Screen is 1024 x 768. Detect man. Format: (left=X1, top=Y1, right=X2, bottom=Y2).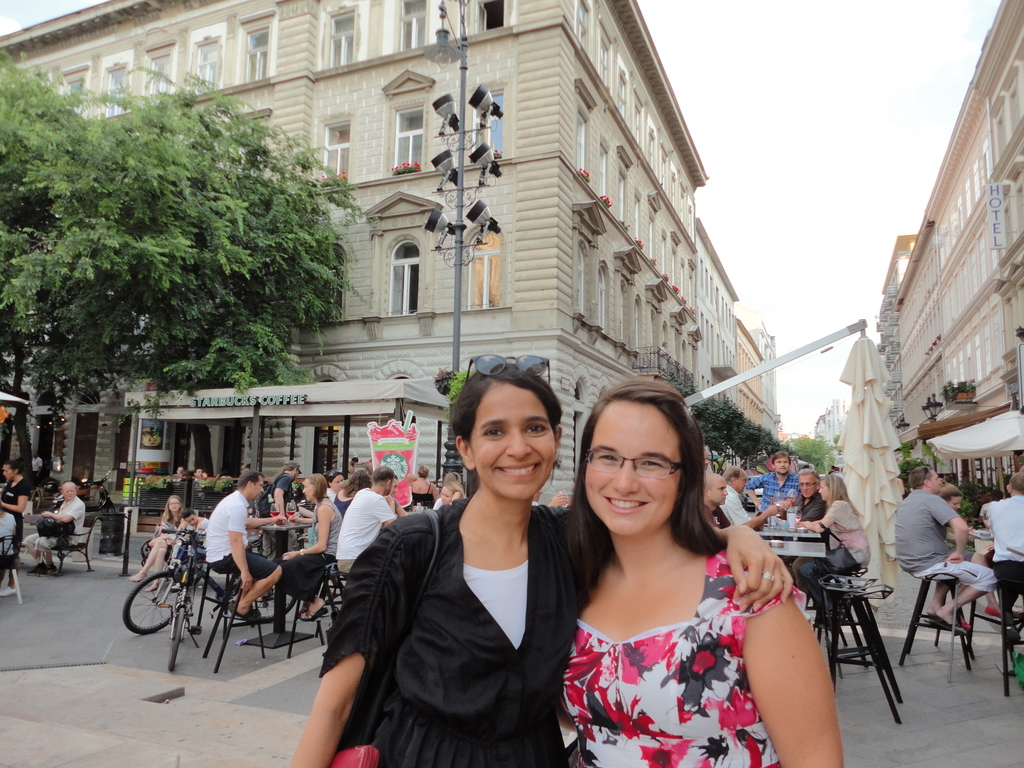
(left=338, top=465, right=397, bottom=573).
